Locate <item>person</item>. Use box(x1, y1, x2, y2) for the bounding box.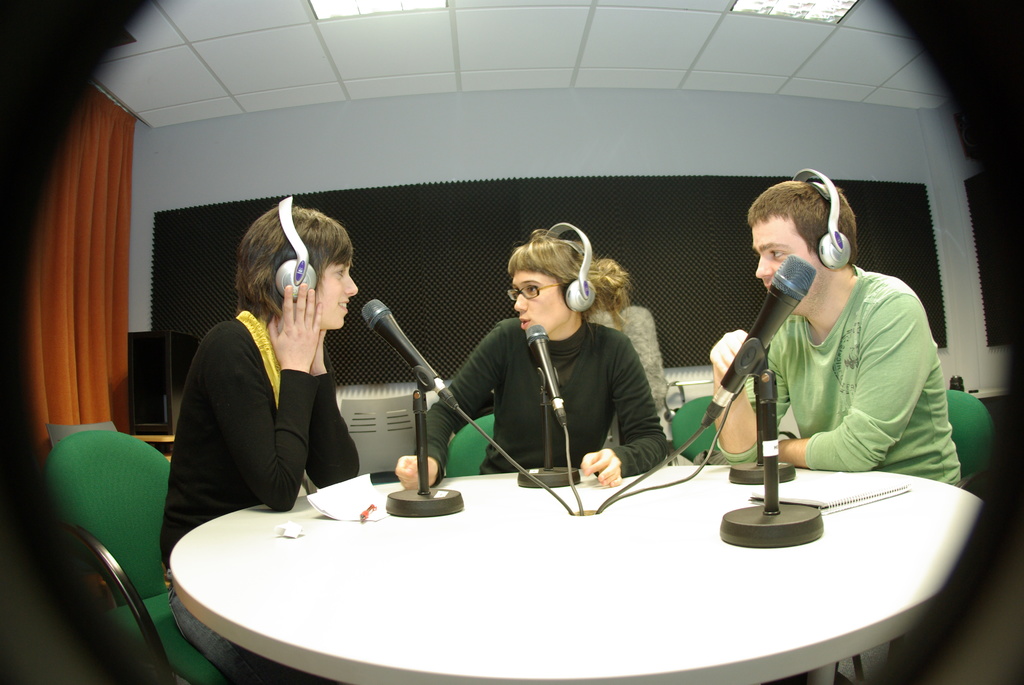
box(156, 200, 358, 684).
